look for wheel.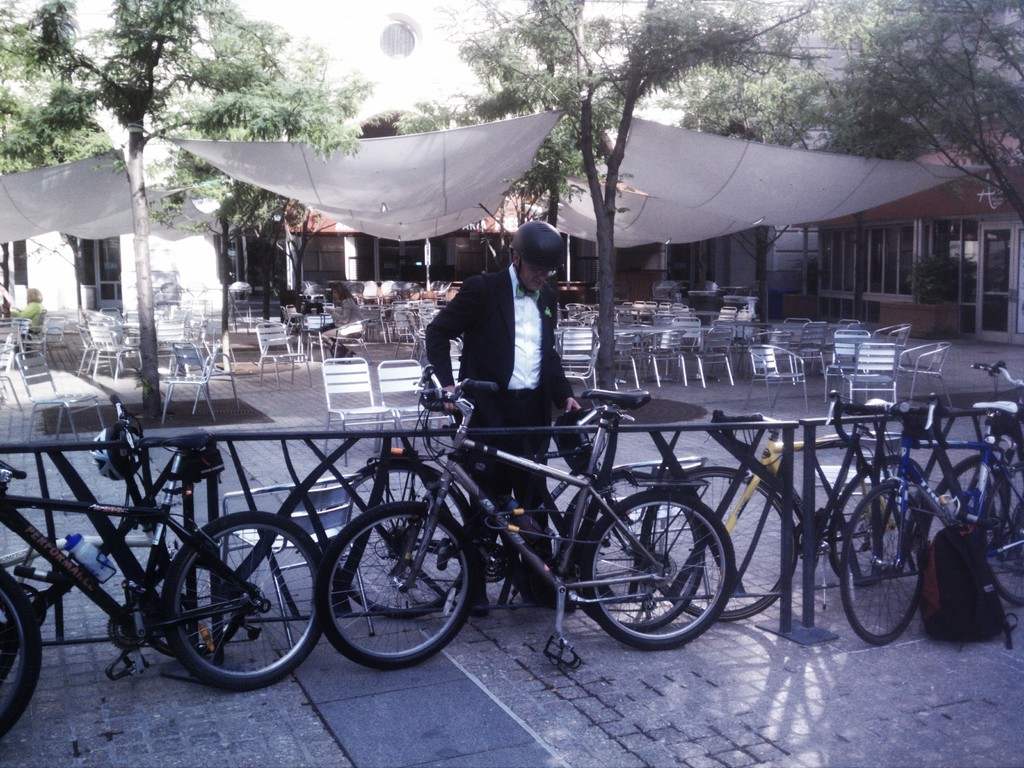
Found: 560,467,708,634.
